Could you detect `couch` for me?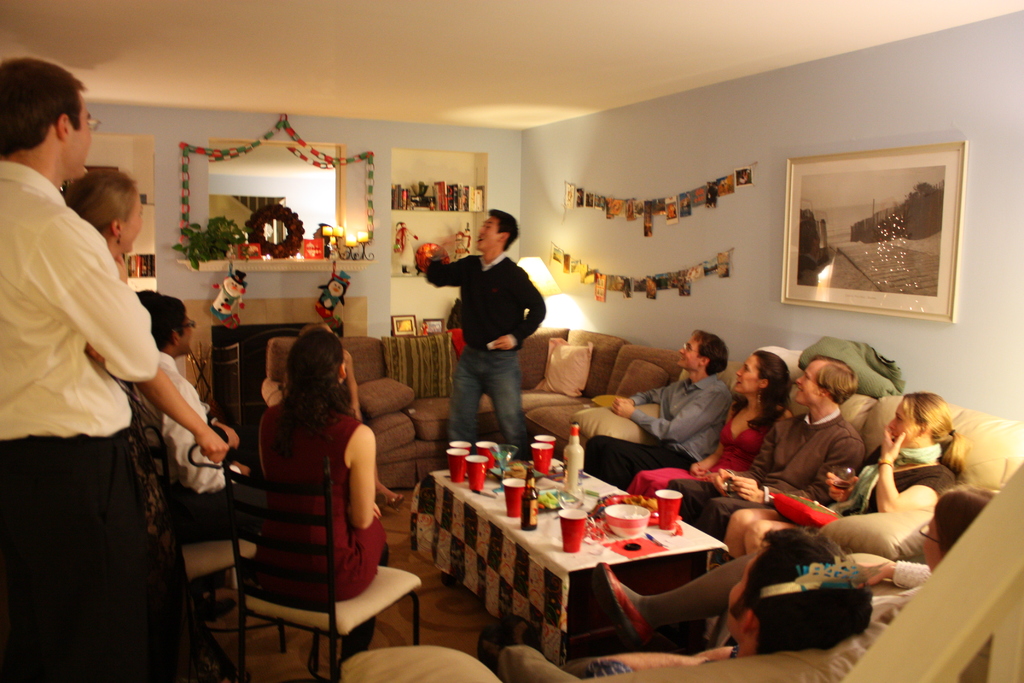
Detection result: 218:324:1023:682.
